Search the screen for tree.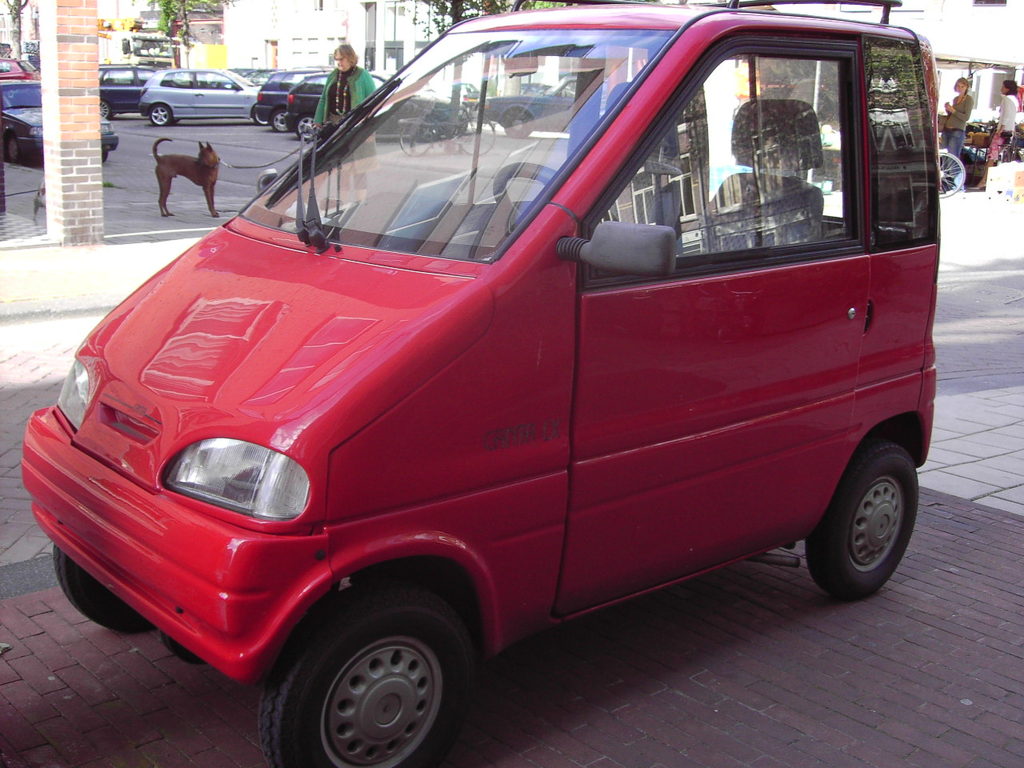
Found at <region>1, 0, 26, 64</region>.
